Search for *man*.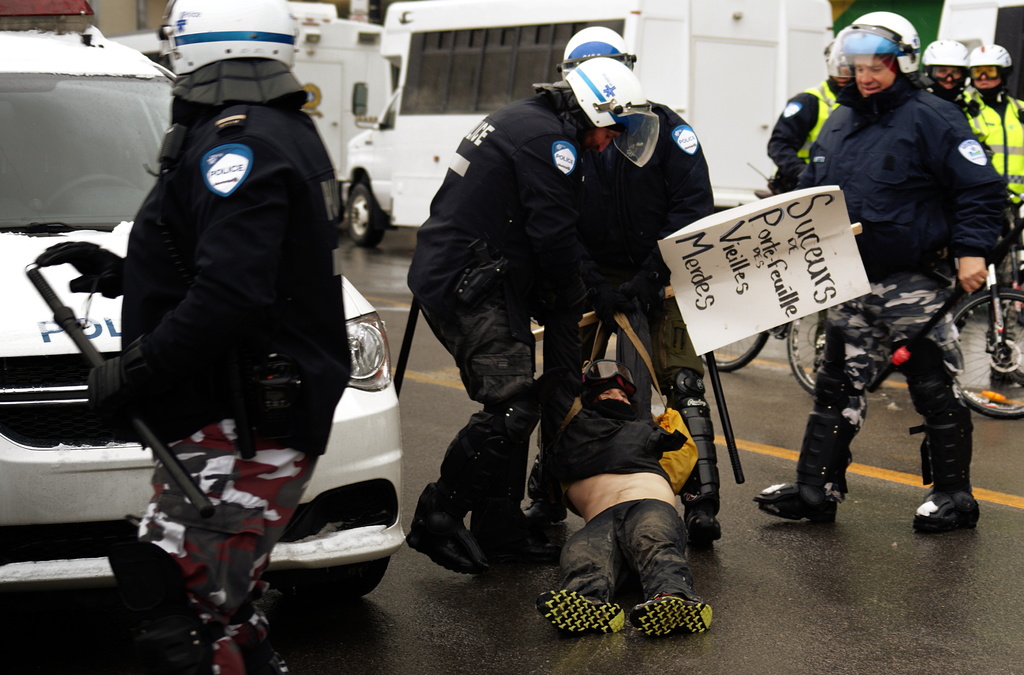
Found at {"x1": 523, "y1": 24, "x2": 718, "y2": 542}.
